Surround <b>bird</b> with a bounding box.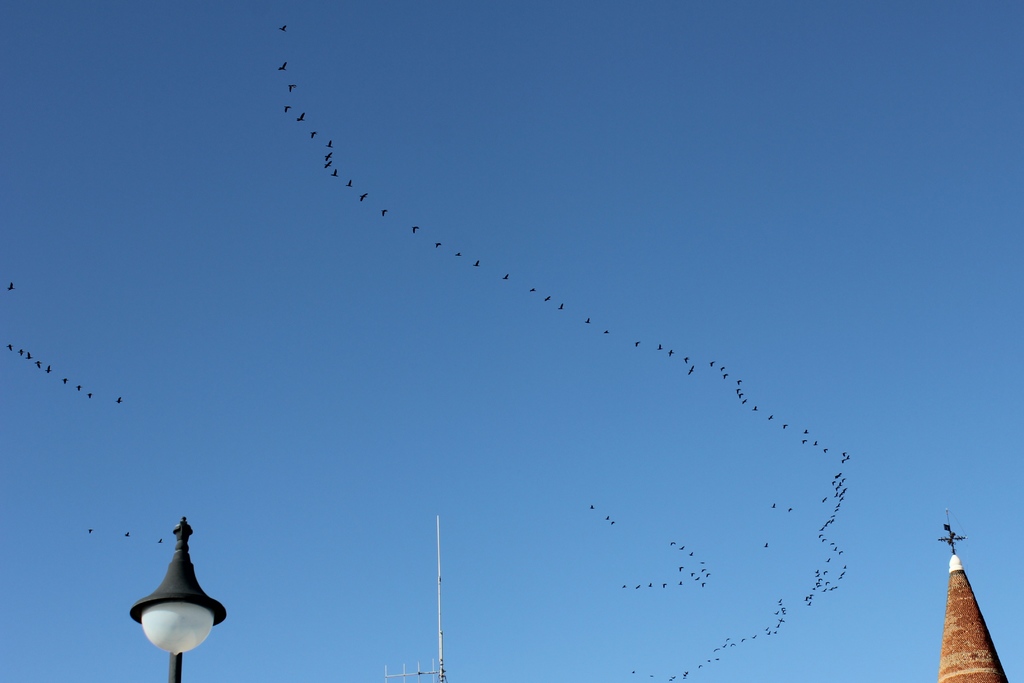
region(600, 325, 610, 337).
